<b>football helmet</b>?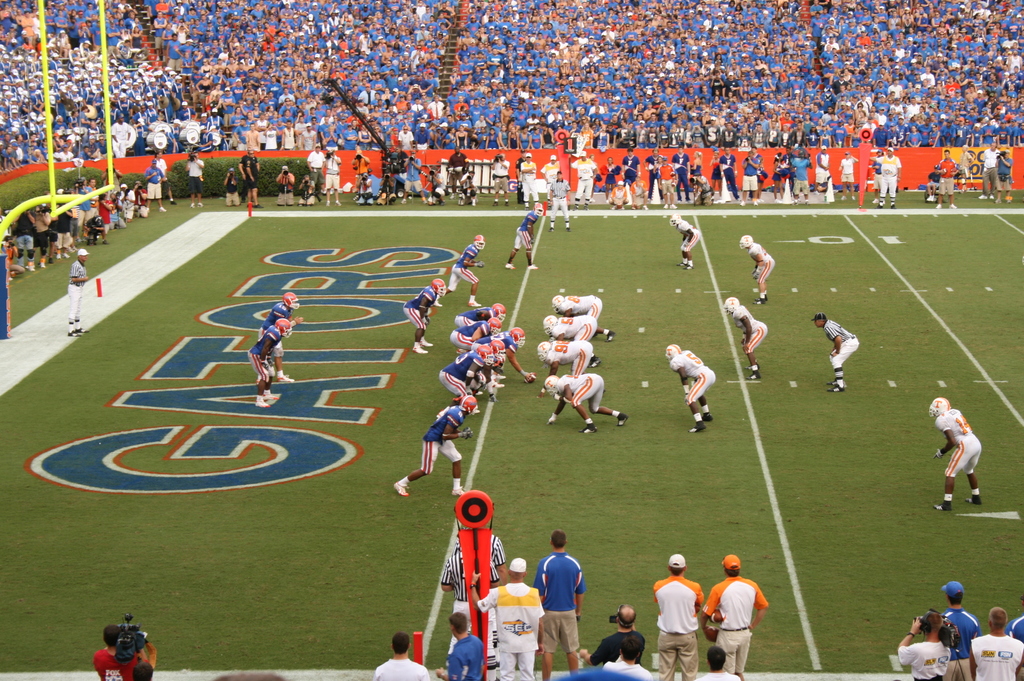
(723, 298, 737, 312)
